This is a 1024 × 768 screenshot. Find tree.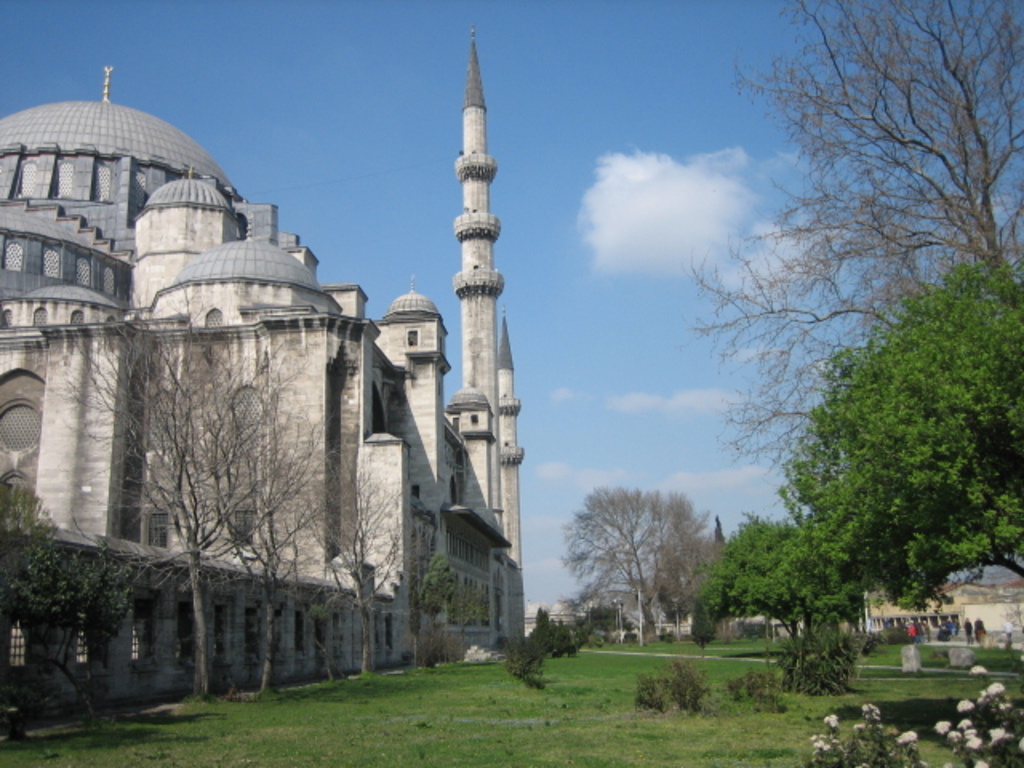
Bounding box: Rect(50, 288, 317, 706).
